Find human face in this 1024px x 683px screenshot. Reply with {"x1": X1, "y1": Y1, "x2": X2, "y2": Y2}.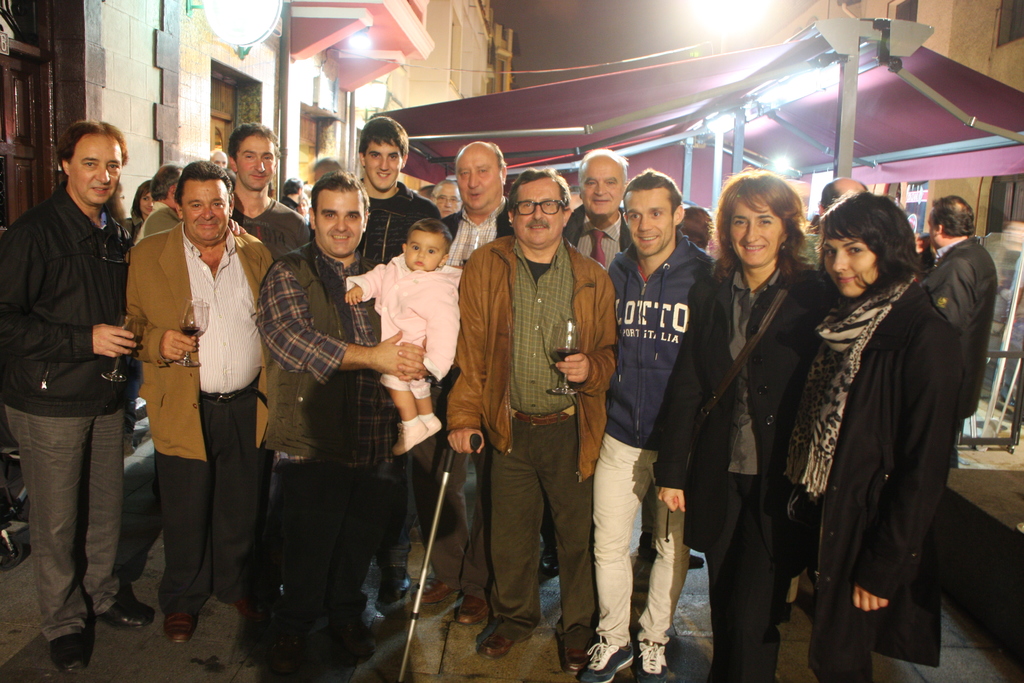
{"x1": 240, "y1": 139, "x2": 279, "y2": 188}.
